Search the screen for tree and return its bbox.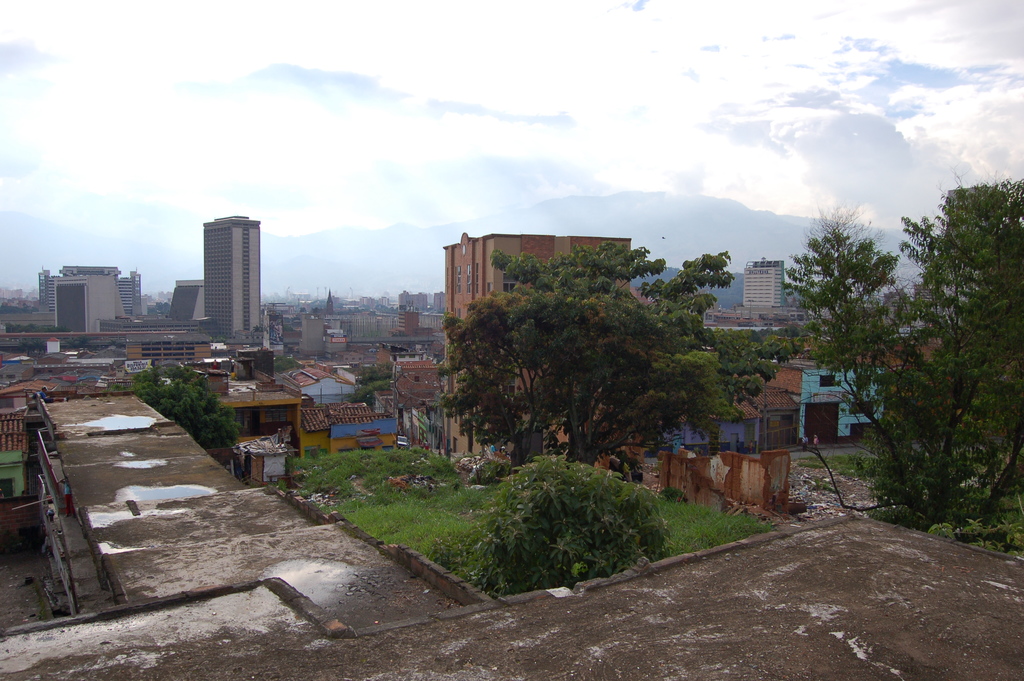
Found: <bbox>851, 161, 1012, 552</bbox>.
